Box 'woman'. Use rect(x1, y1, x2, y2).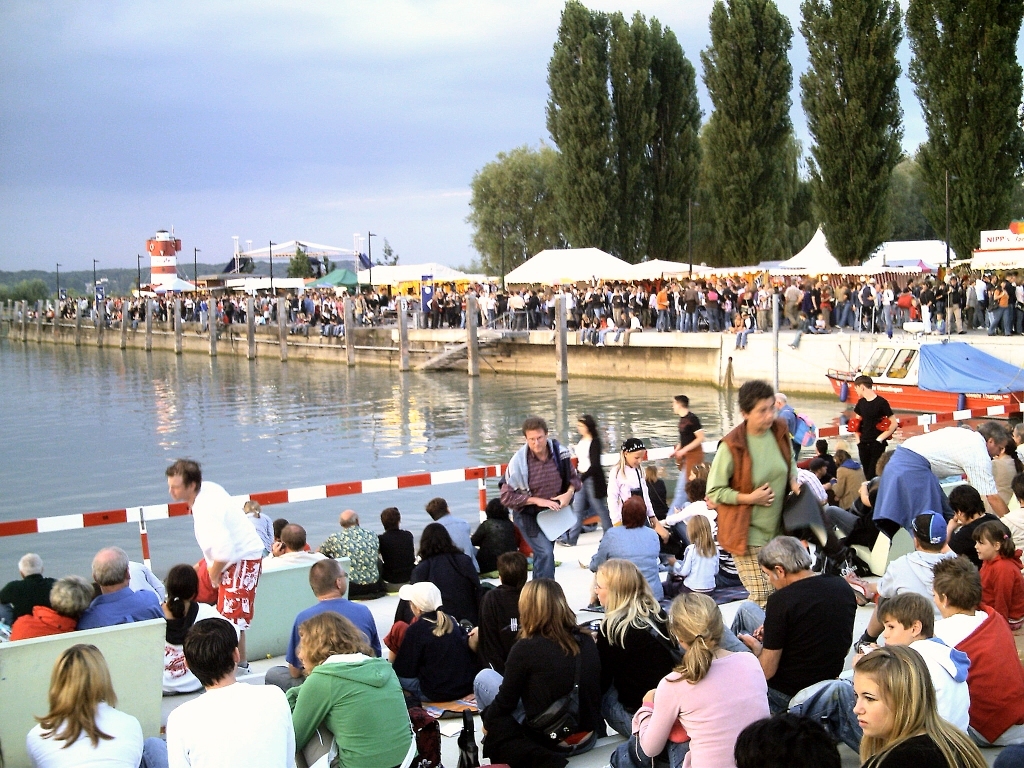
rect(1002, 476, 1023, 548).
